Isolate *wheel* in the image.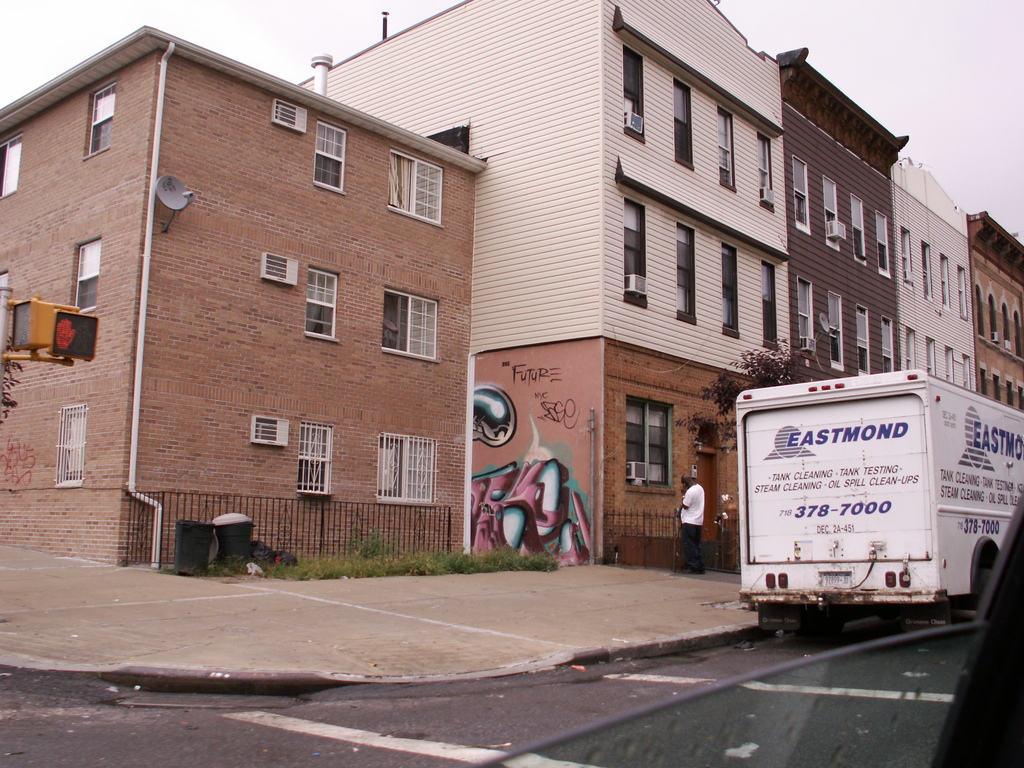
Isolated region: 799/614/846/650.
